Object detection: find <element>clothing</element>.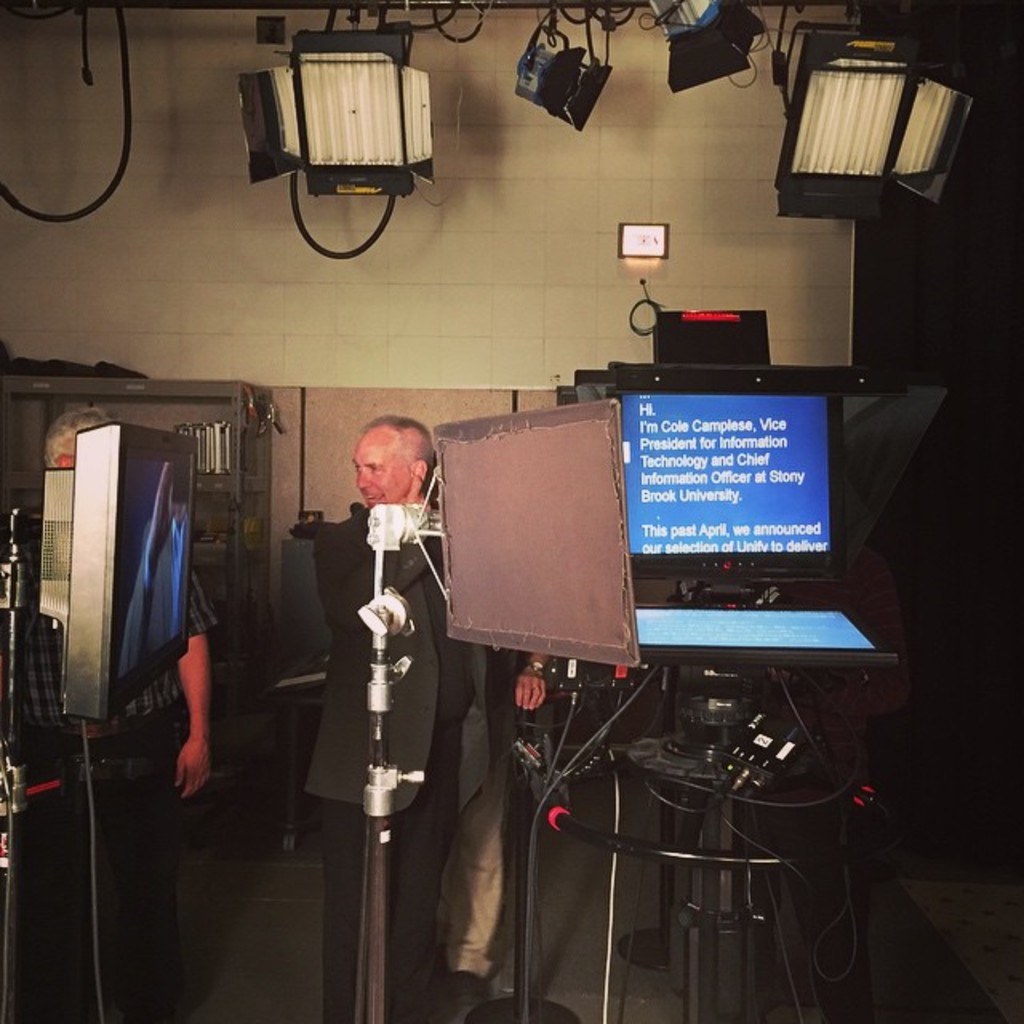
290, 392, 474, 939.
